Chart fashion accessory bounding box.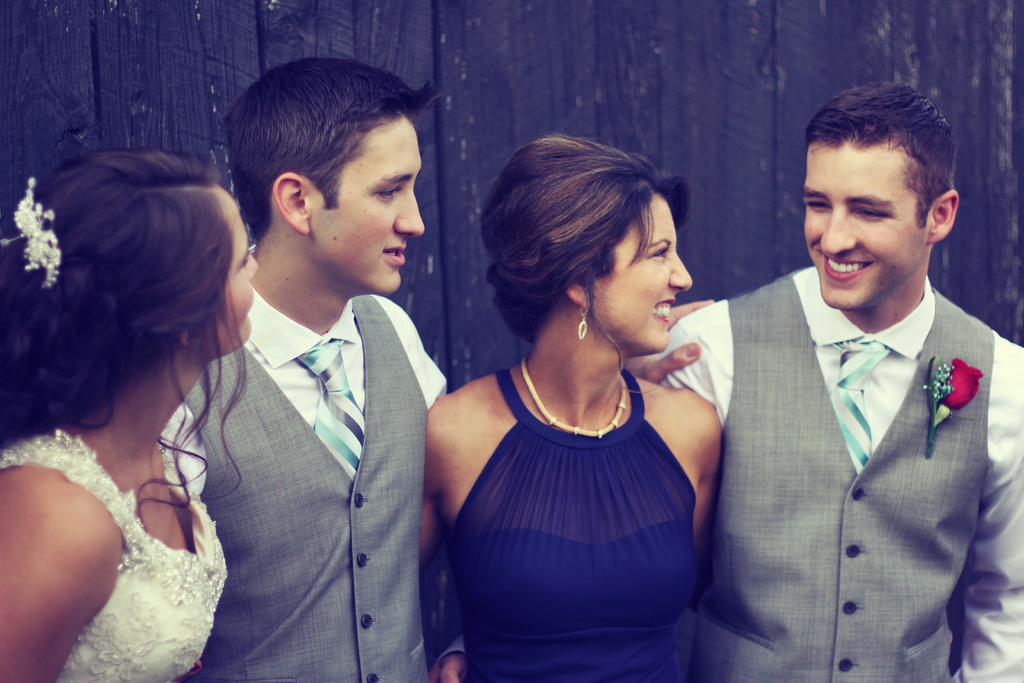
Charted: Rect(0, 171, 61, 293).
